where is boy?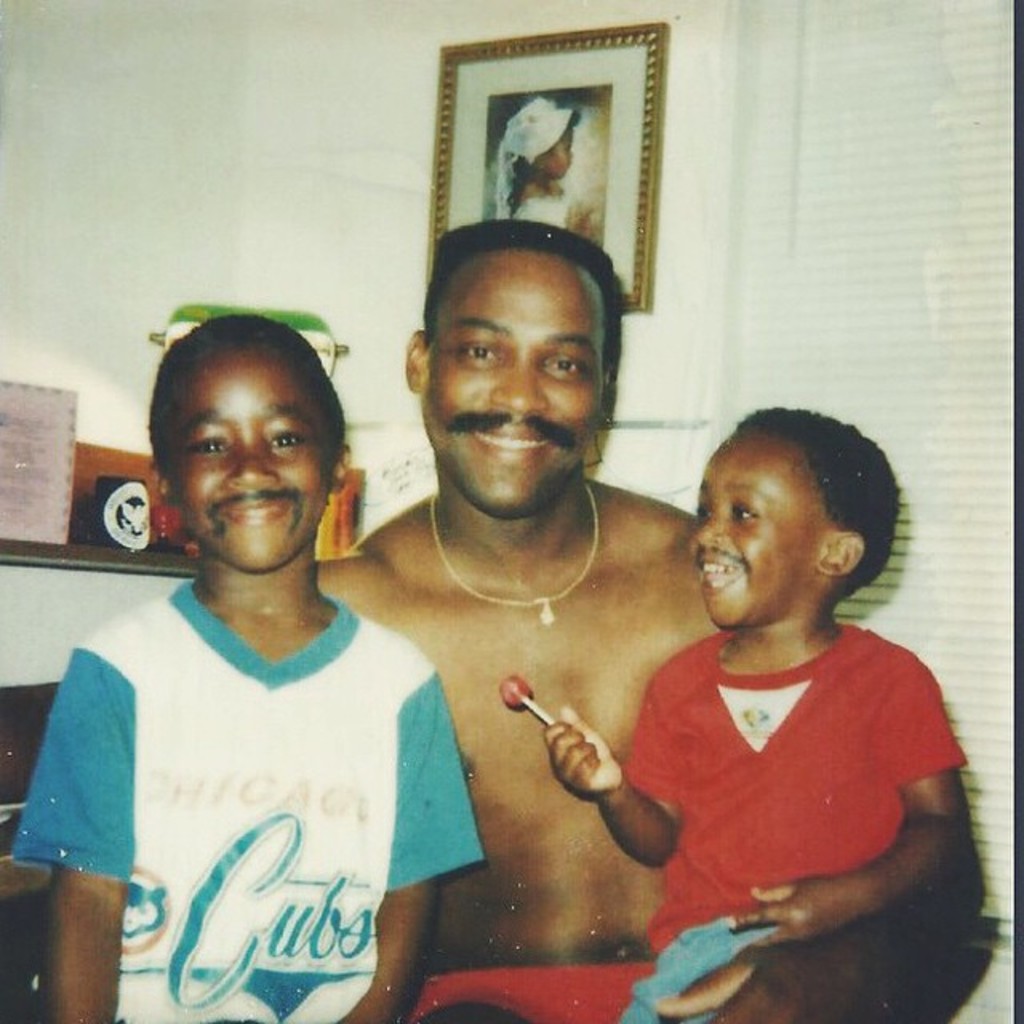
select_region(13, 307, 493, 1022).
